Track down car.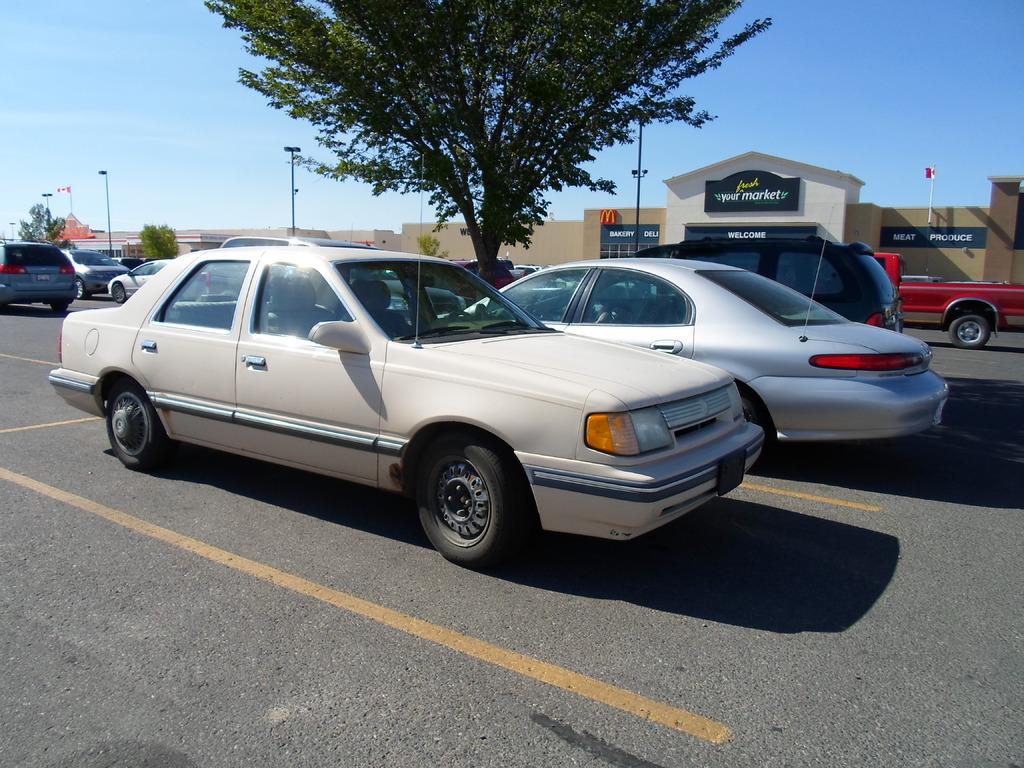
Tracked to <bbox>454, 250, 532, 285</bbox>.
